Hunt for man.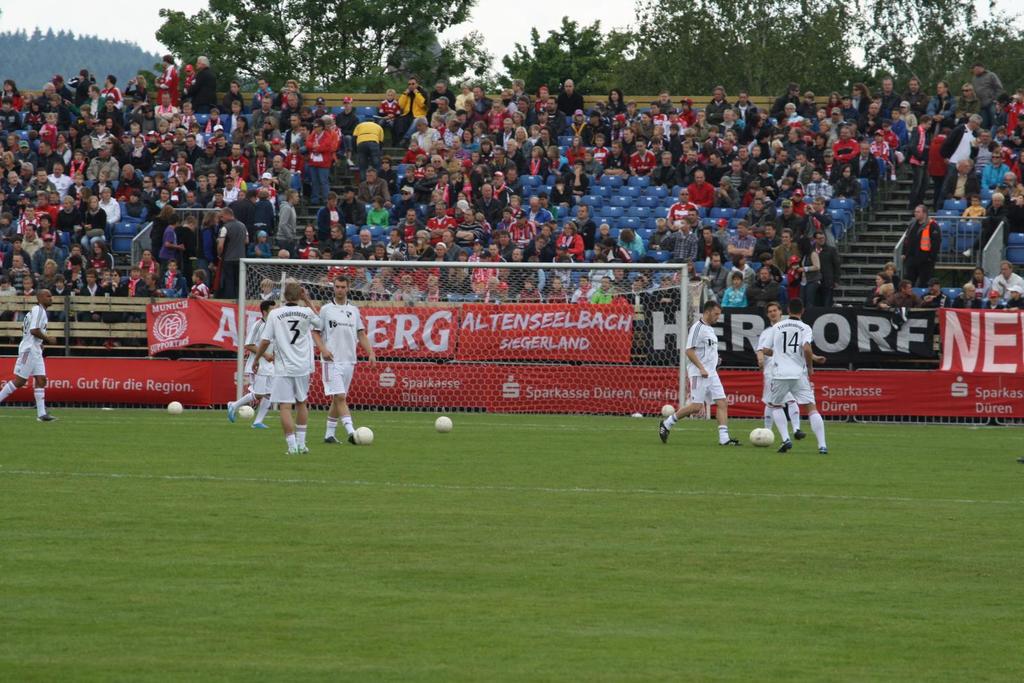
Hunted down at {"x1": 154, "y1": 53, "x2": 180, "y2": 111}.
